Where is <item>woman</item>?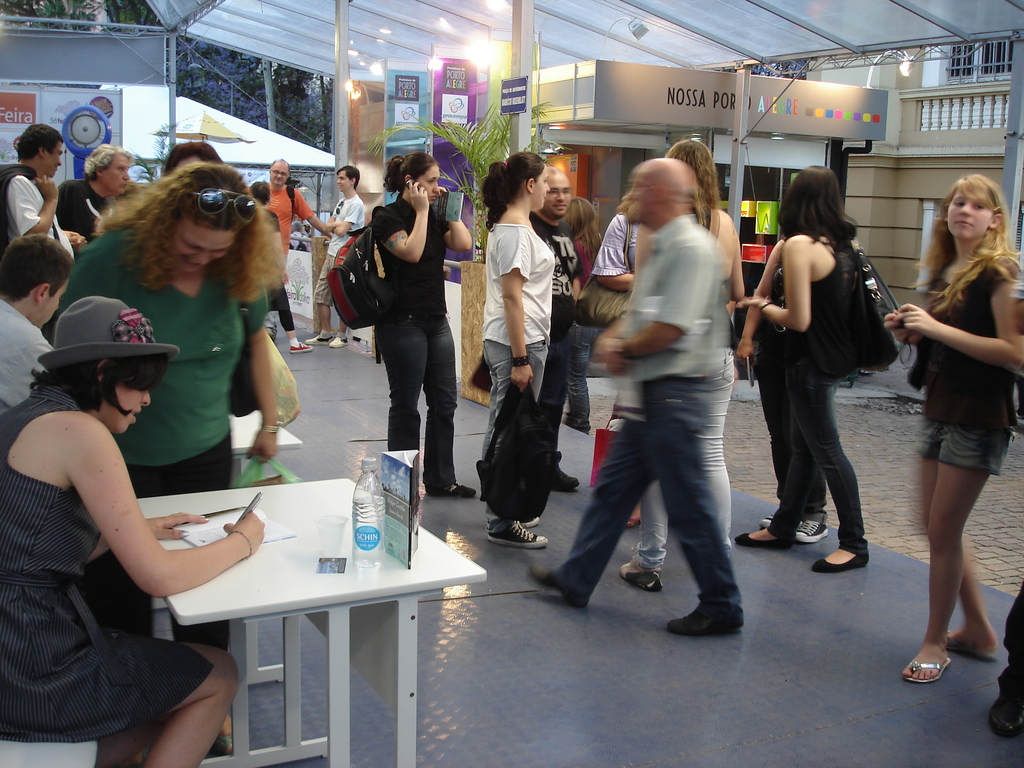
[x1=886, y1=172, x2=1023, y2=686].
